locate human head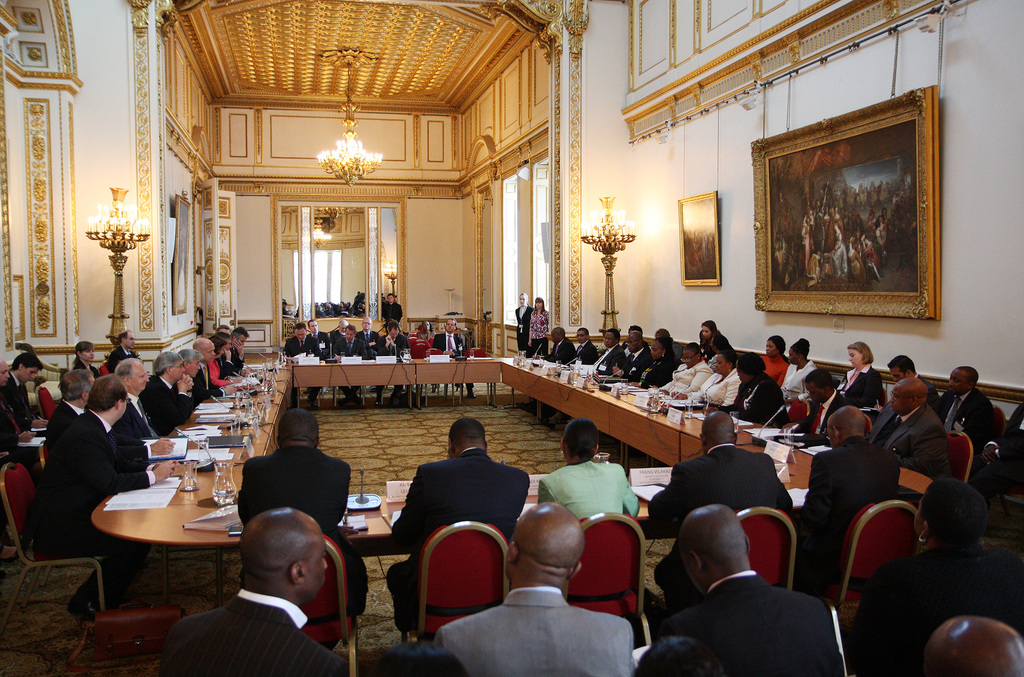
(237, 509, 330, 601)
